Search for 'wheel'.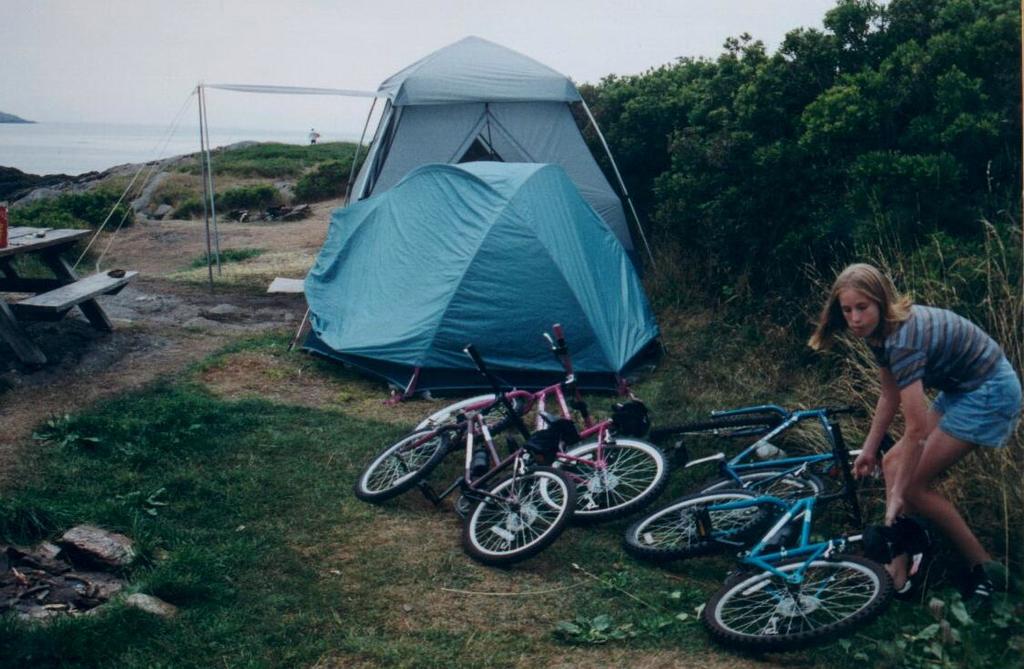
Found at {"x1": 647, "y1": 414, "x2": 785, "y2": 440}.
